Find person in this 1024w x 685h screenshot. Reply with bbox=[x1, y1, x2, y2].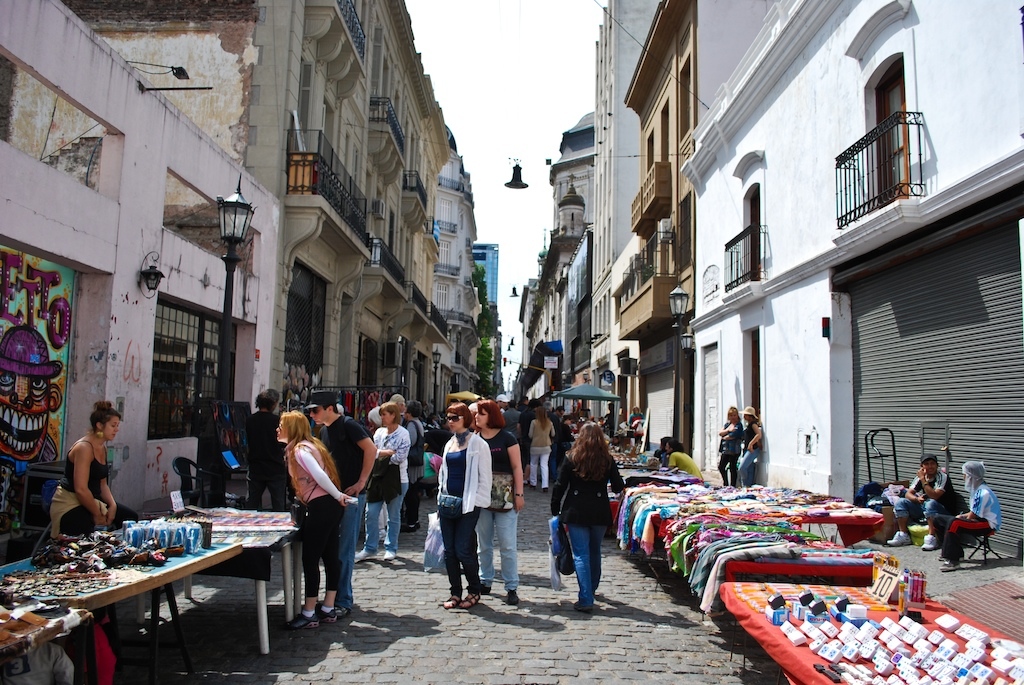
bbox=[716, 406, 744, 484].
